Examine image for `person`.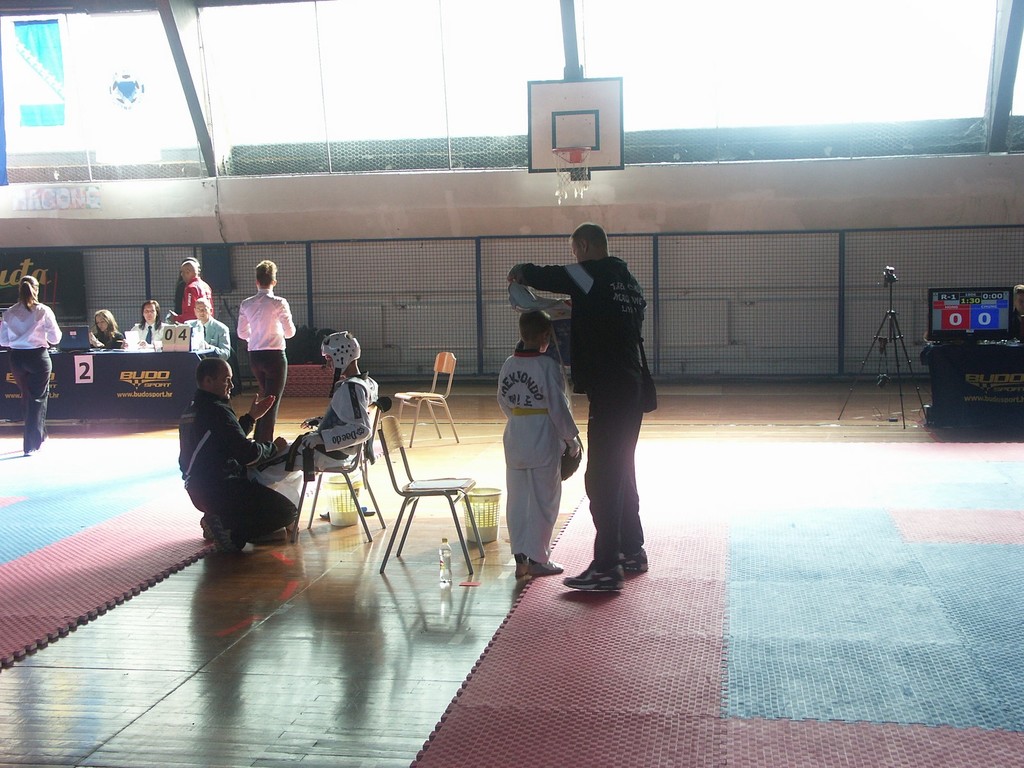
Examination result: (127,300,161,352).
